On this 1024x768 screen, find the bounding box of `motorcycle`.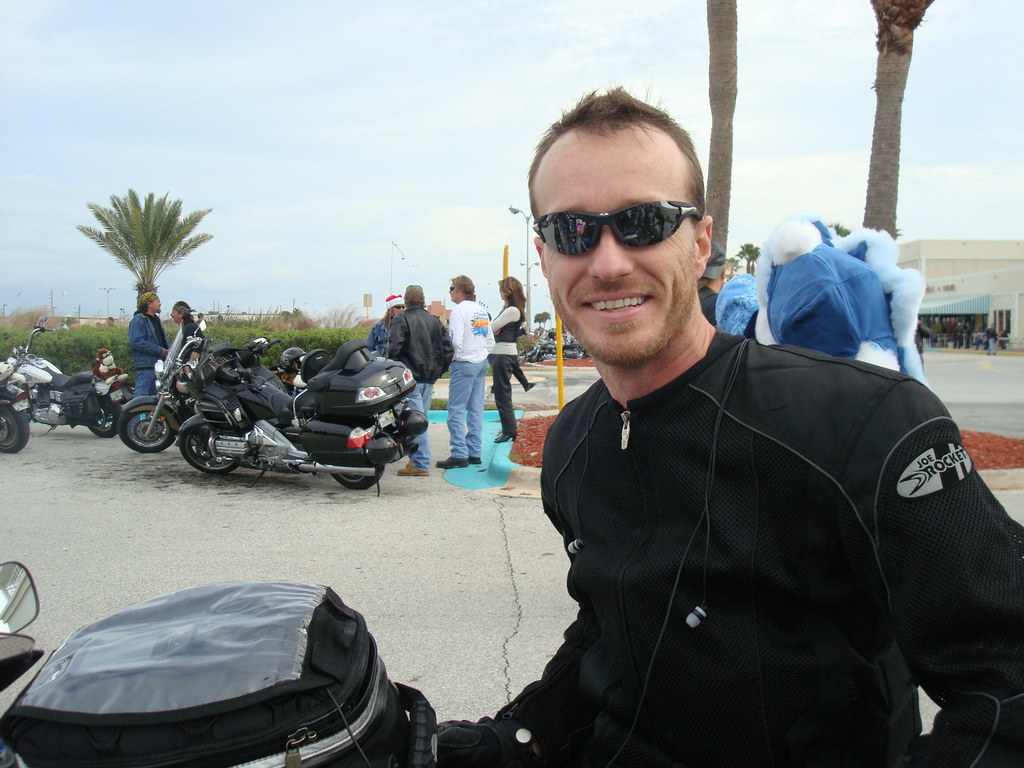
Bounding box: <region>0, 556, 458, 766</region>.
